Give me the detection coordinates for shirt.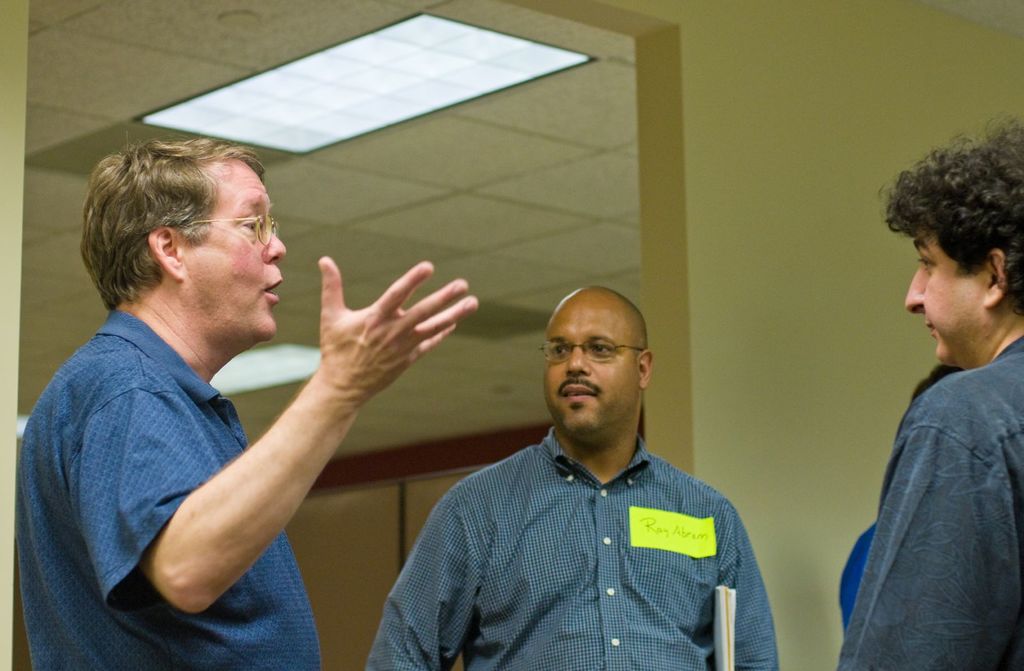
(x1=14, y1=309, x2=321, y2=670).
